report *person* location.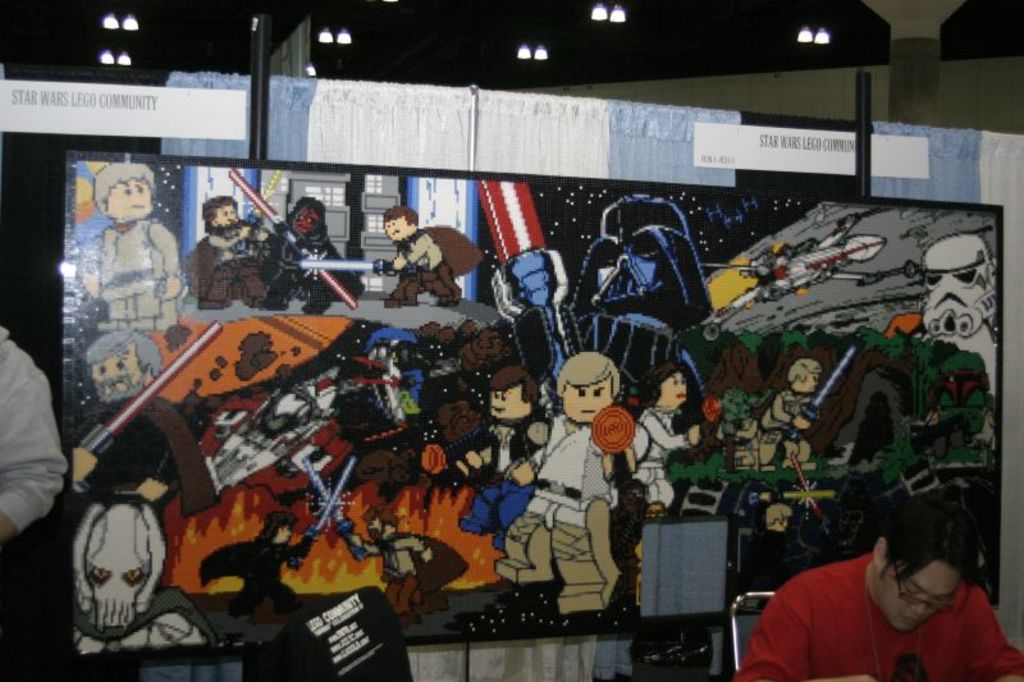
Report: region(627, 362, 700, 513).
